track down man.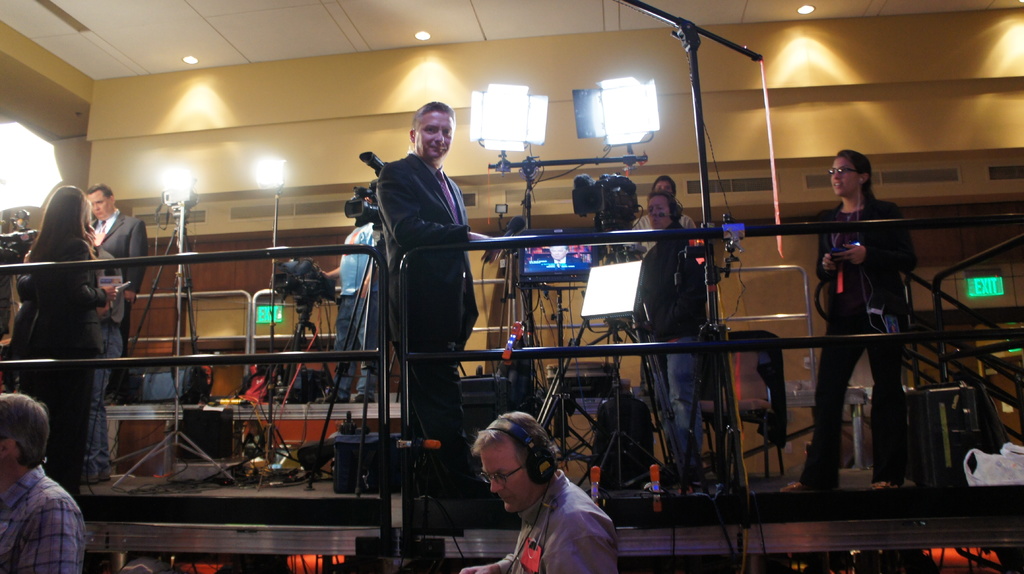
Tracked to box=[459, 412, 616, 573].
